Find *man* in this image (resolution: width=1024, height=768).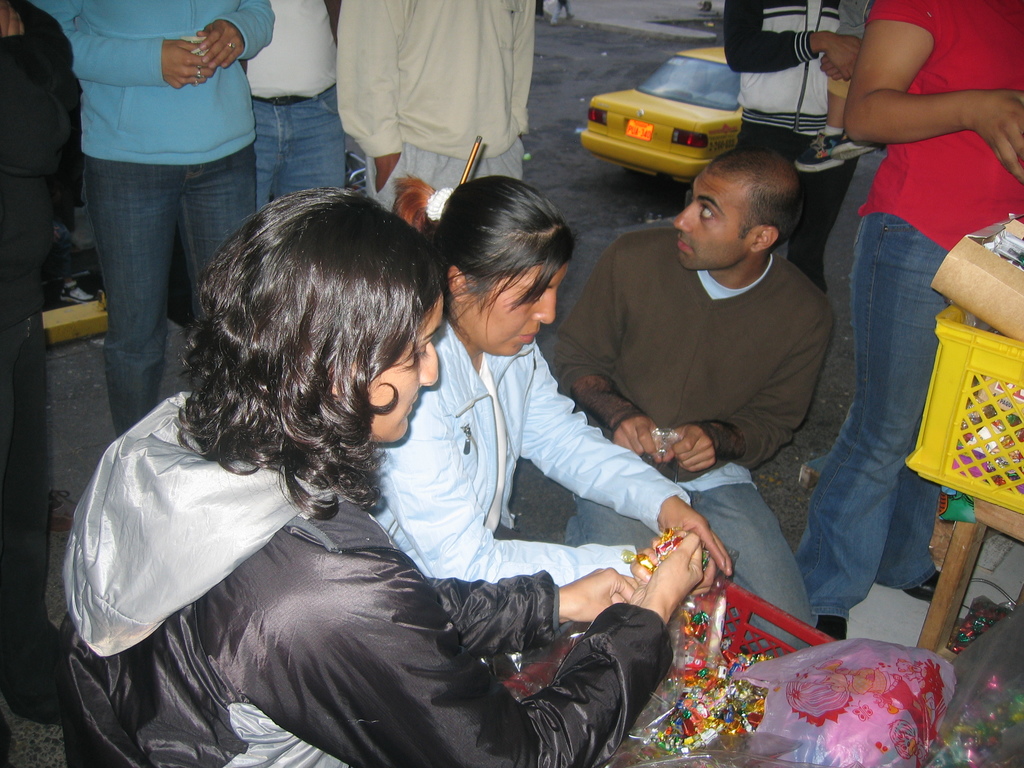
x1=533, y1=147, x2=875, y2=545.
